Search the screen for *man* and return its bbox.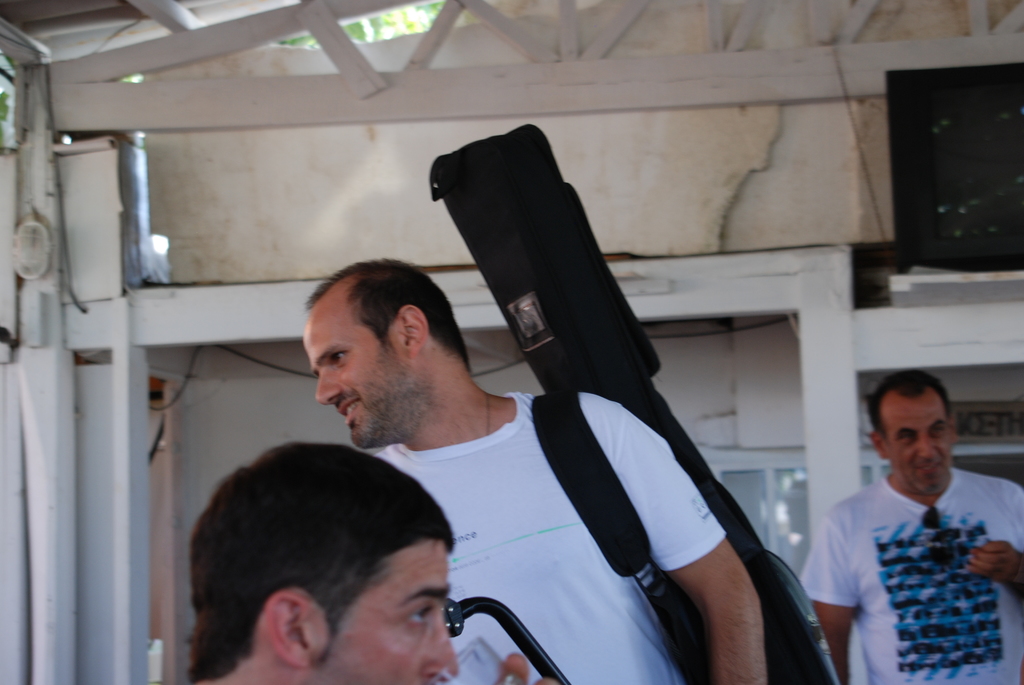
Found: detection(803, 372, 1023, 684).
